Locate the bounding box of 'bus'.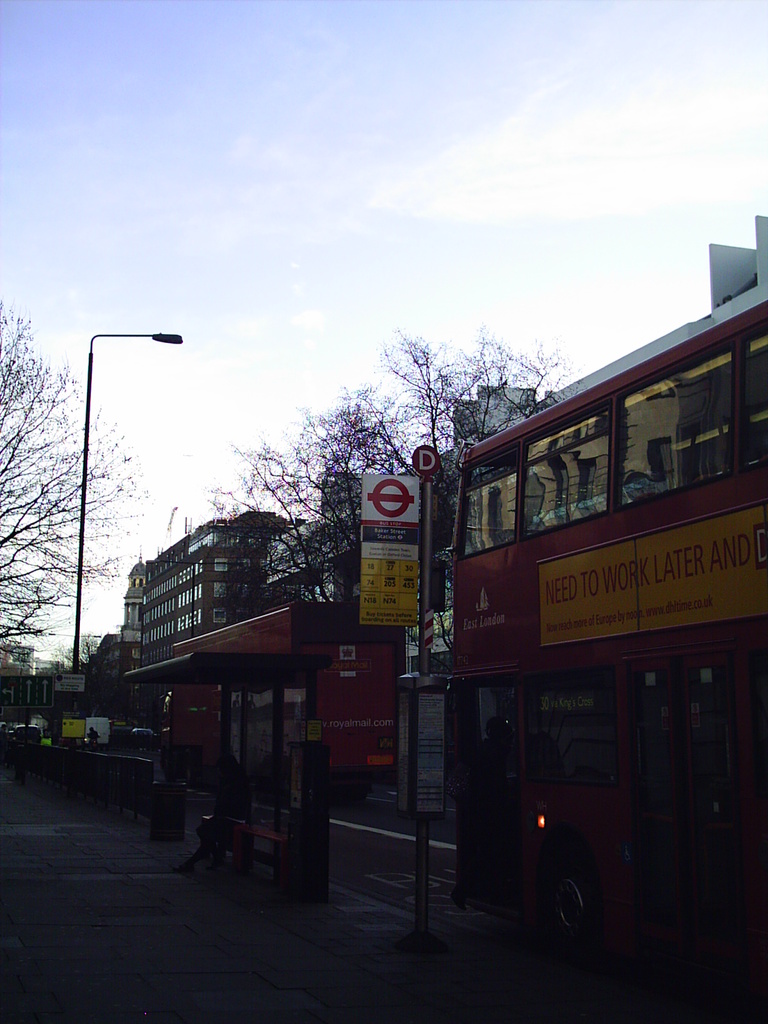
Bounding box: crop(441, 294, 767, 989).
